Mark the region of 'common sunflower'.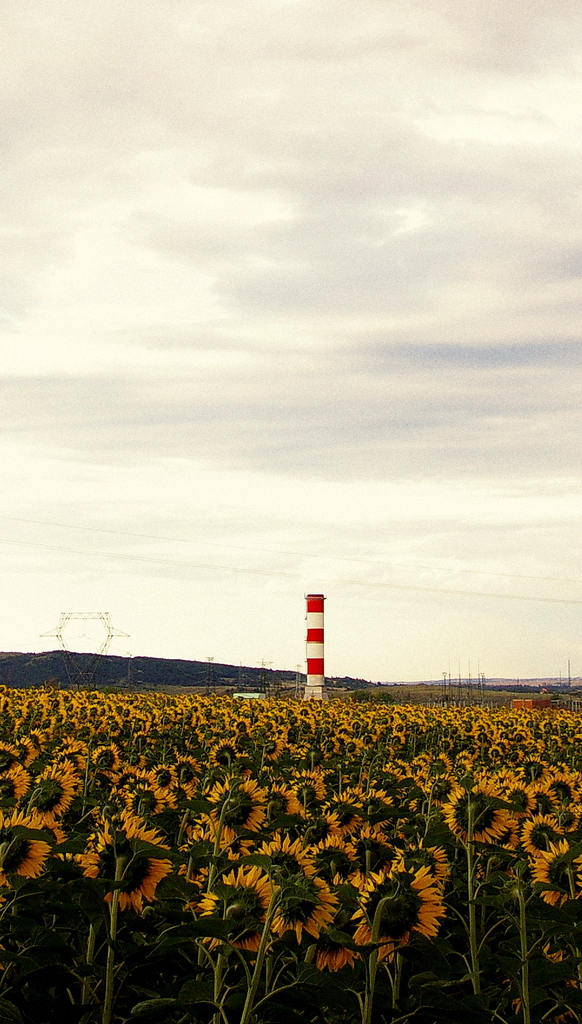
Region: [205,776,262,837].
